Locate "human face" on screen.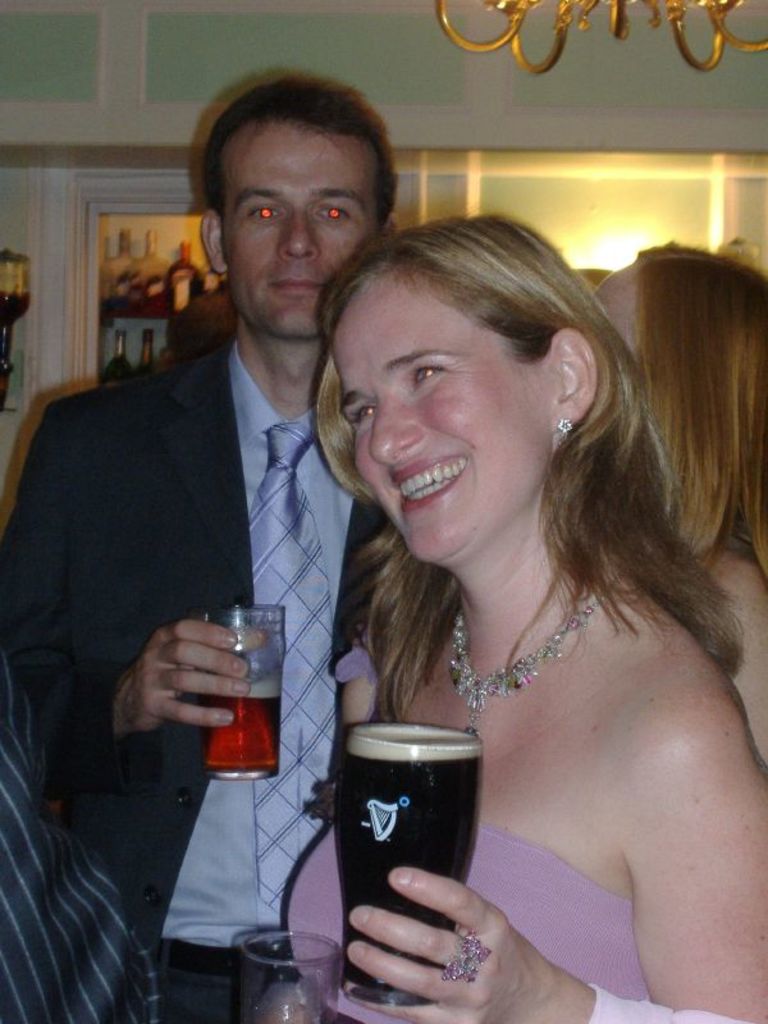
On screen at 212,110,388,347.
